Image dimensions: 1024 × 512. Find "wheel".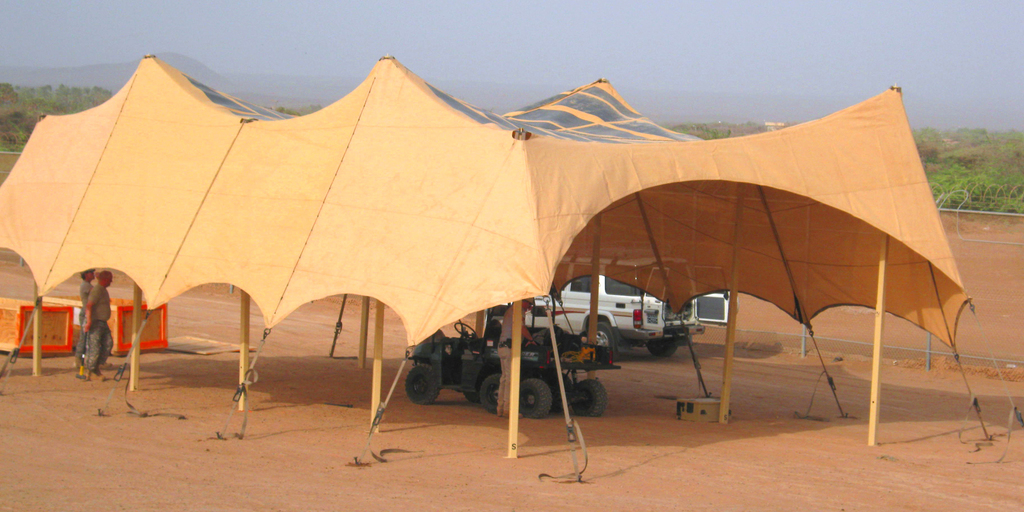
pyautogui.locateOnScreen(518, 376, 555, 419).
